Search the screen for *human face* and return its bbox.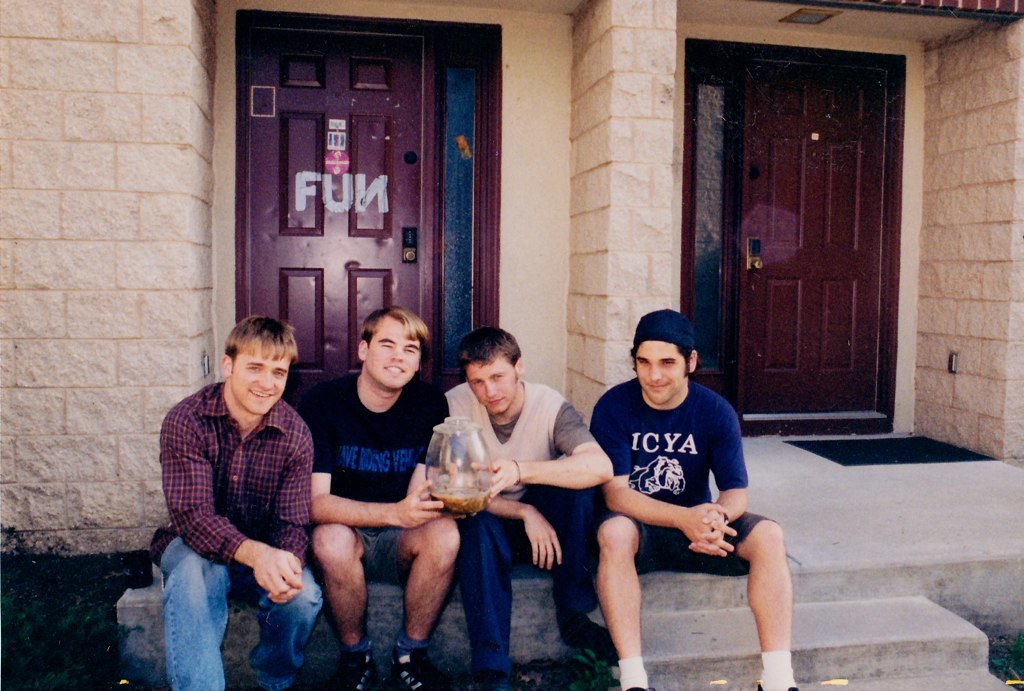
Found: detection(464, 356, 517, 414).
